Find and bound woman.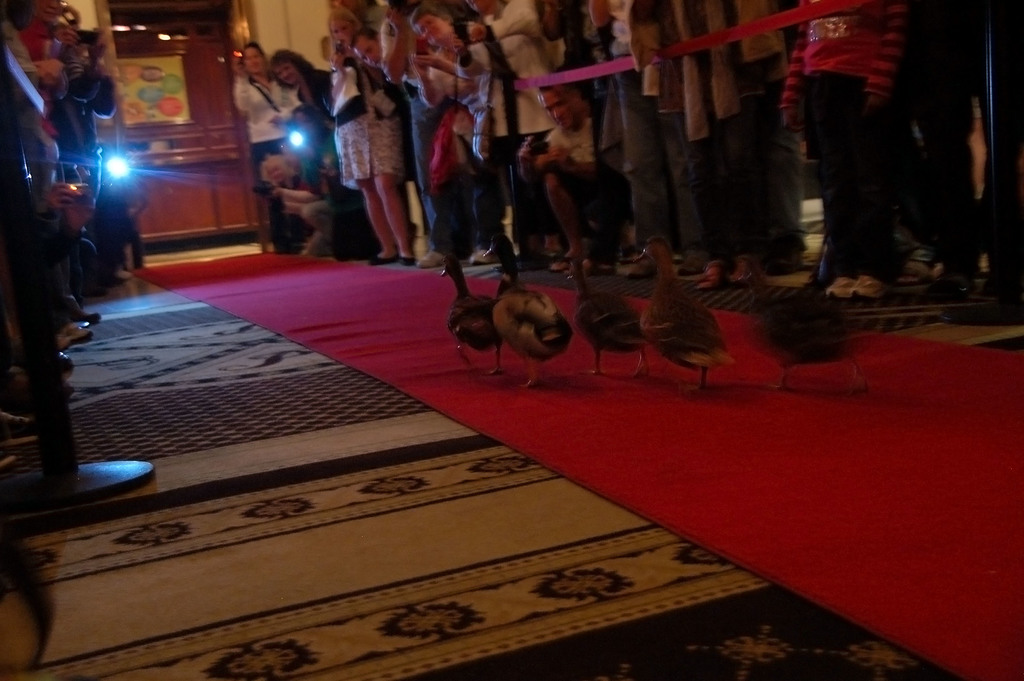
Bound: [328, 3, 420, 254].
